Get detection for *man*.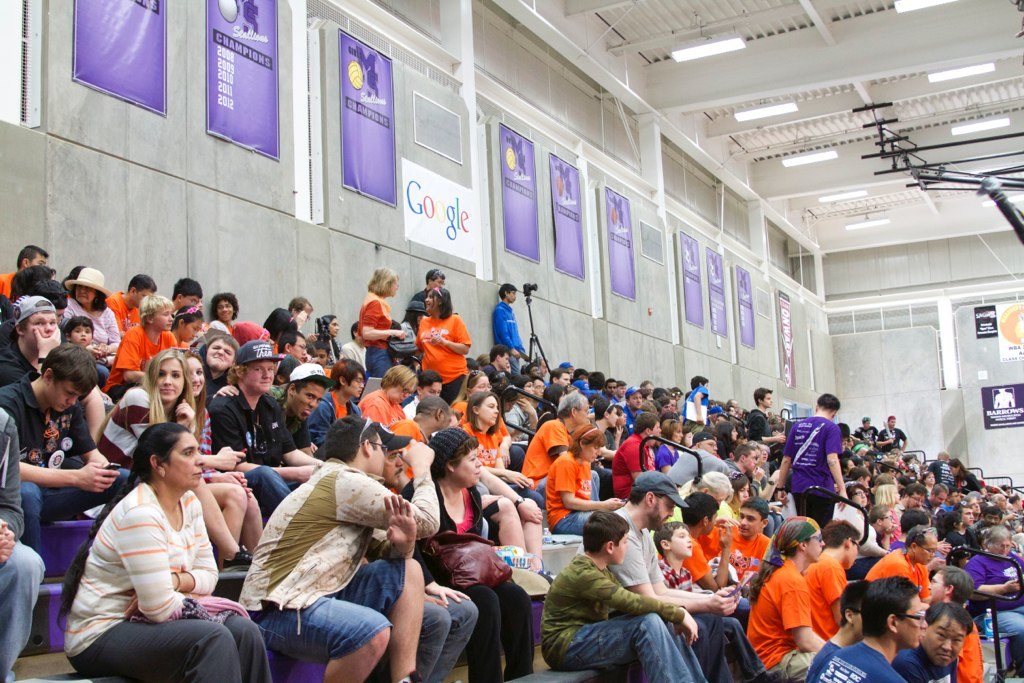
Detection: [left=751, top=387, right=786, bottom=489].
